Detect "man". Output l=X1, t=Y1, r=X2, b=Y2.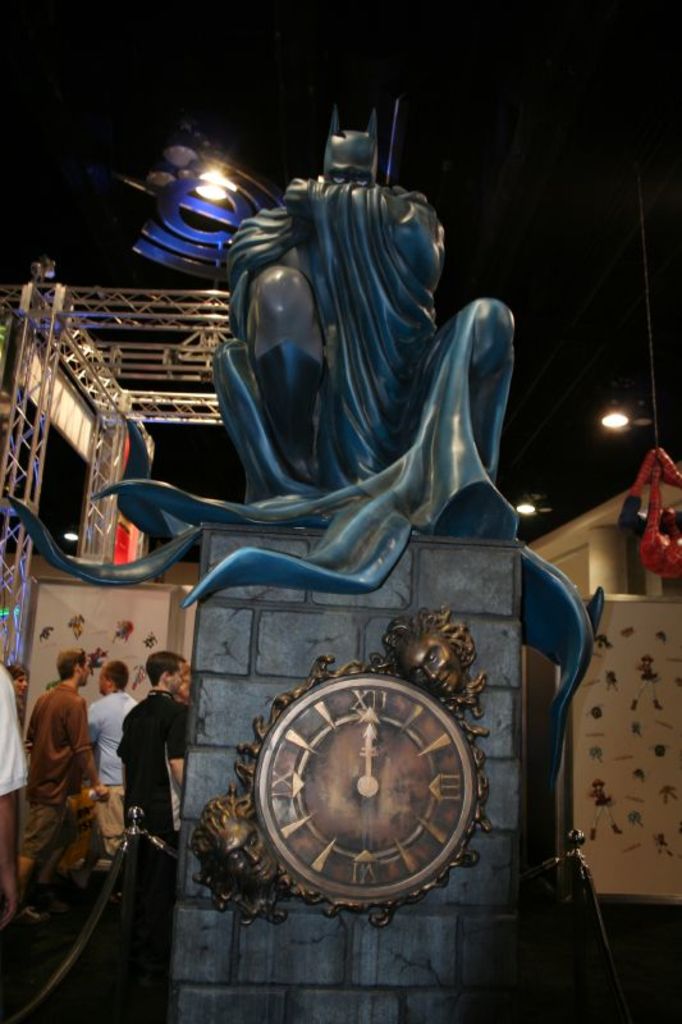
l=115, t=653, r=191, b=844.
